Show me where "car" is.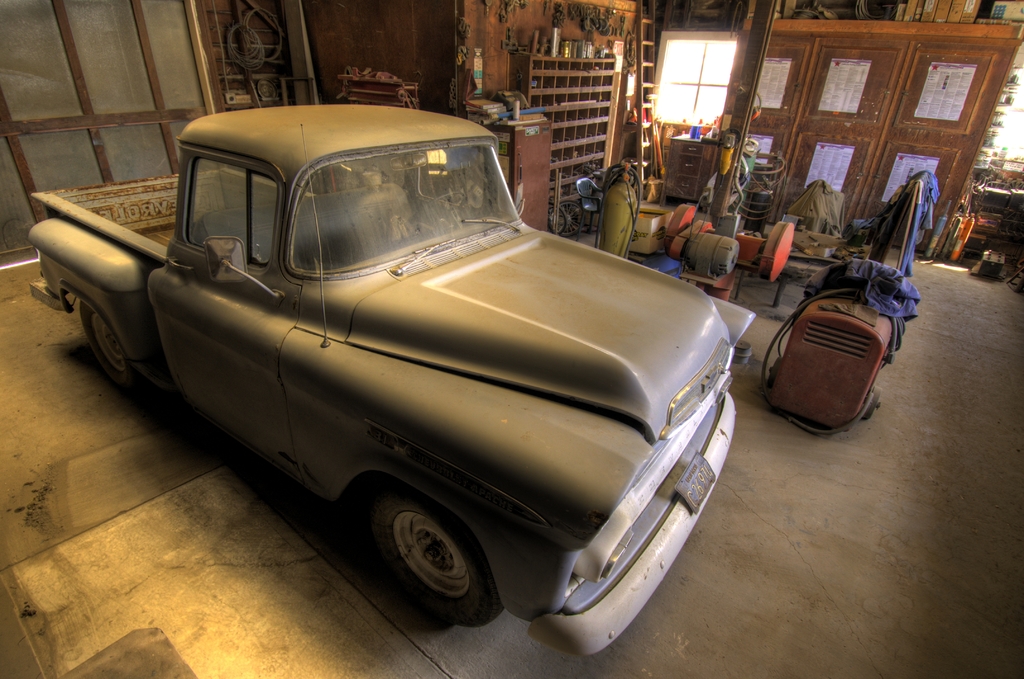
"car" is at (72,100,765,653).
